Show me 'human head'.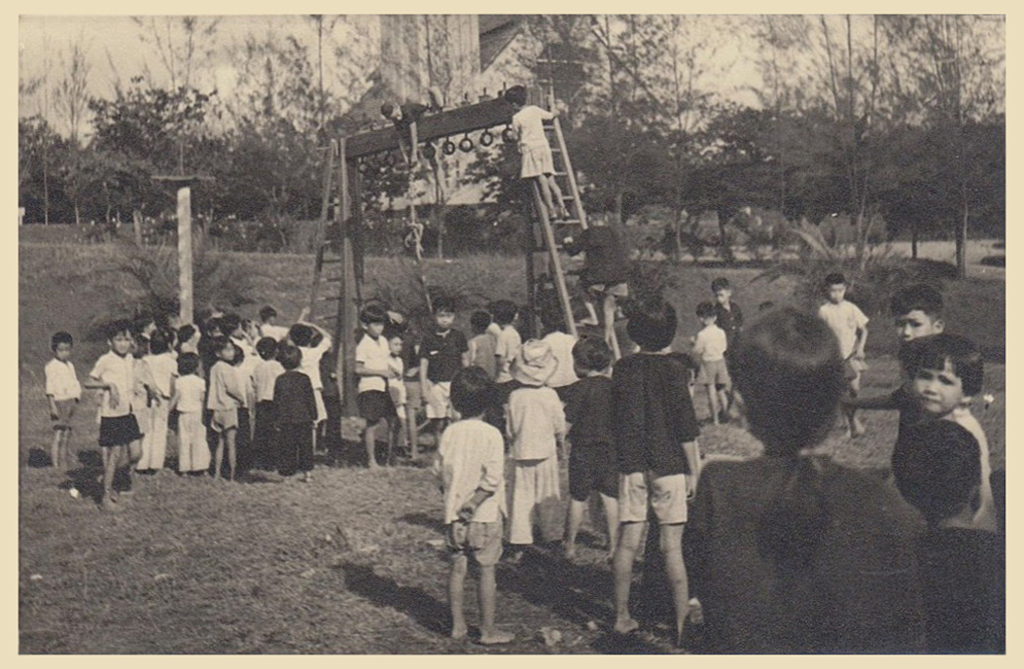
'human head' is here: region(669, 353, 700, 396).
